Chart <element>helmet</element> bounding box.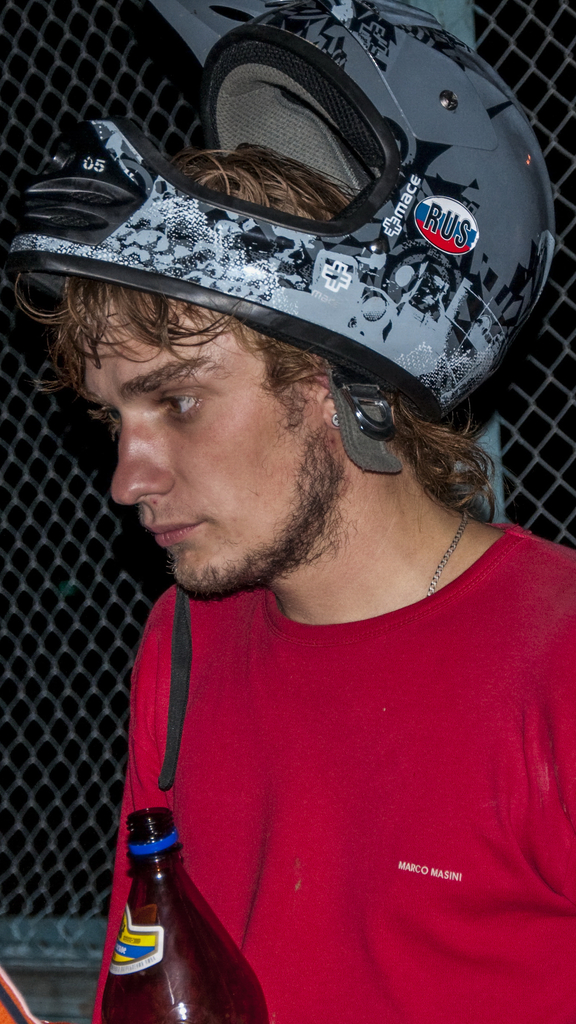
Charted: box=[34, 28, 522, 452].
